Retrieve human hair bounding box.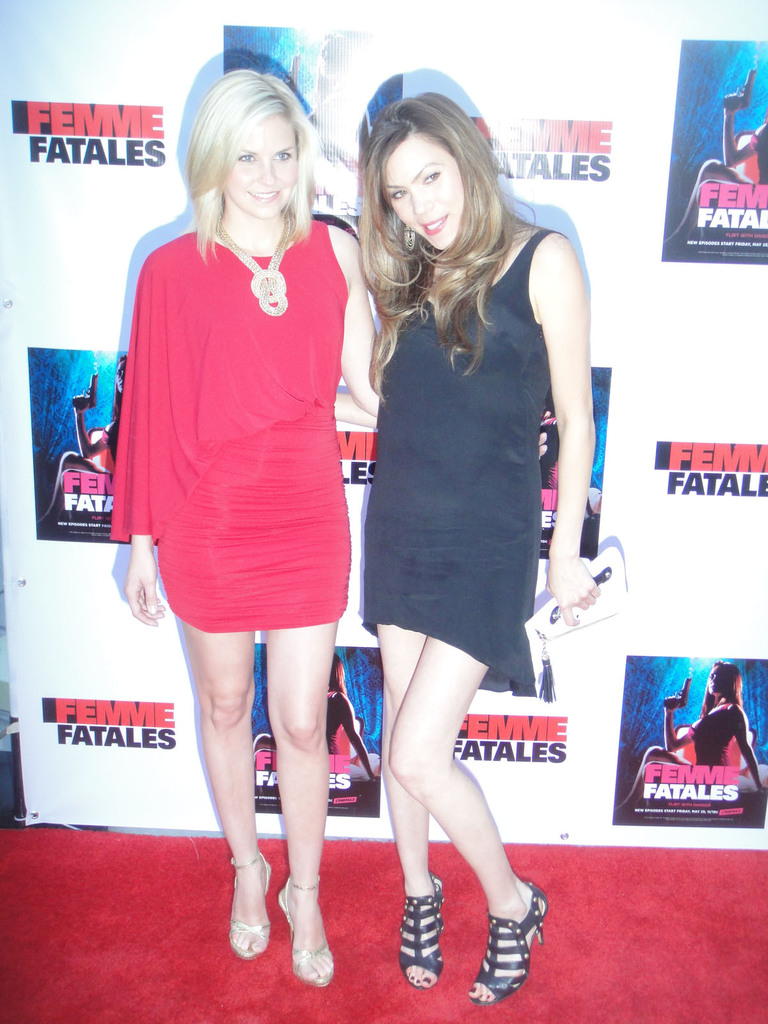
Bounding box: 165:46:312:258.
